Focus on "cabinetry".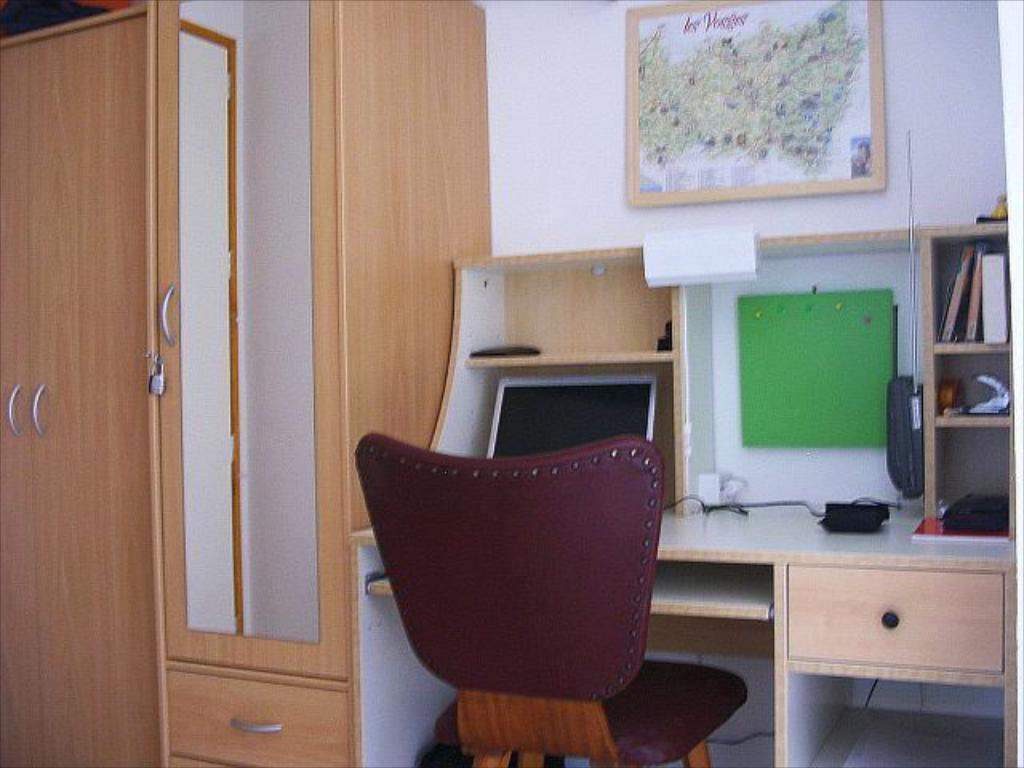
Focused at {"x1": 922, "y1": 218, "x2": 1022, "y2": 350}.
